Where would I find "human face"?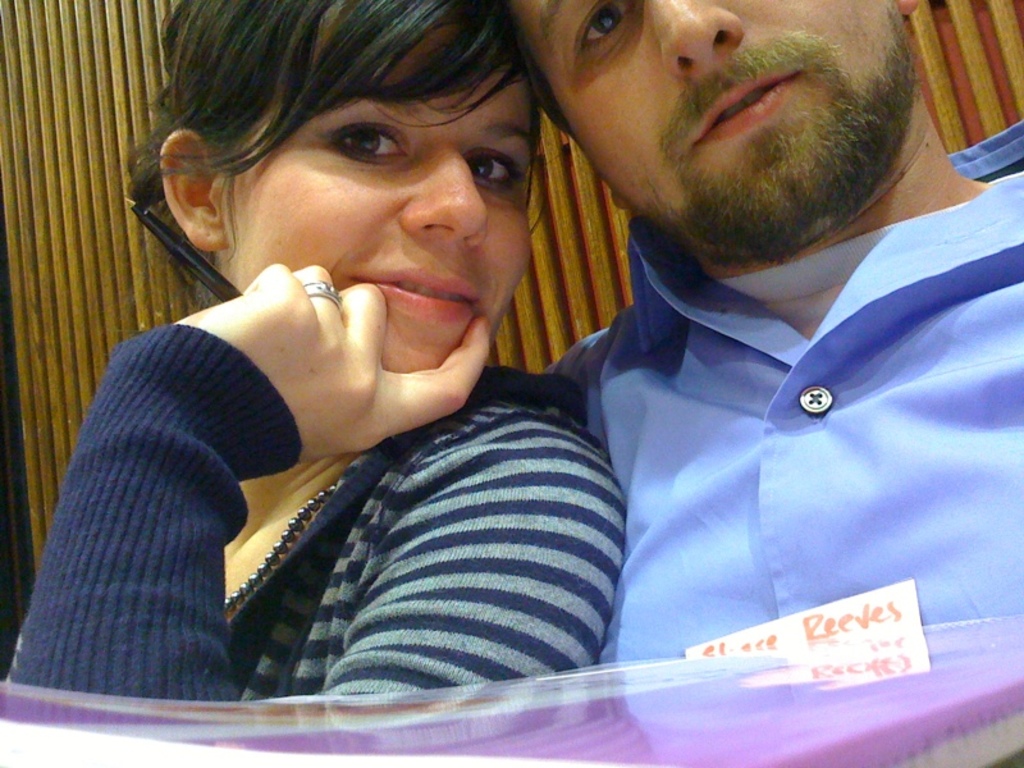
At [507,0,919,261].
